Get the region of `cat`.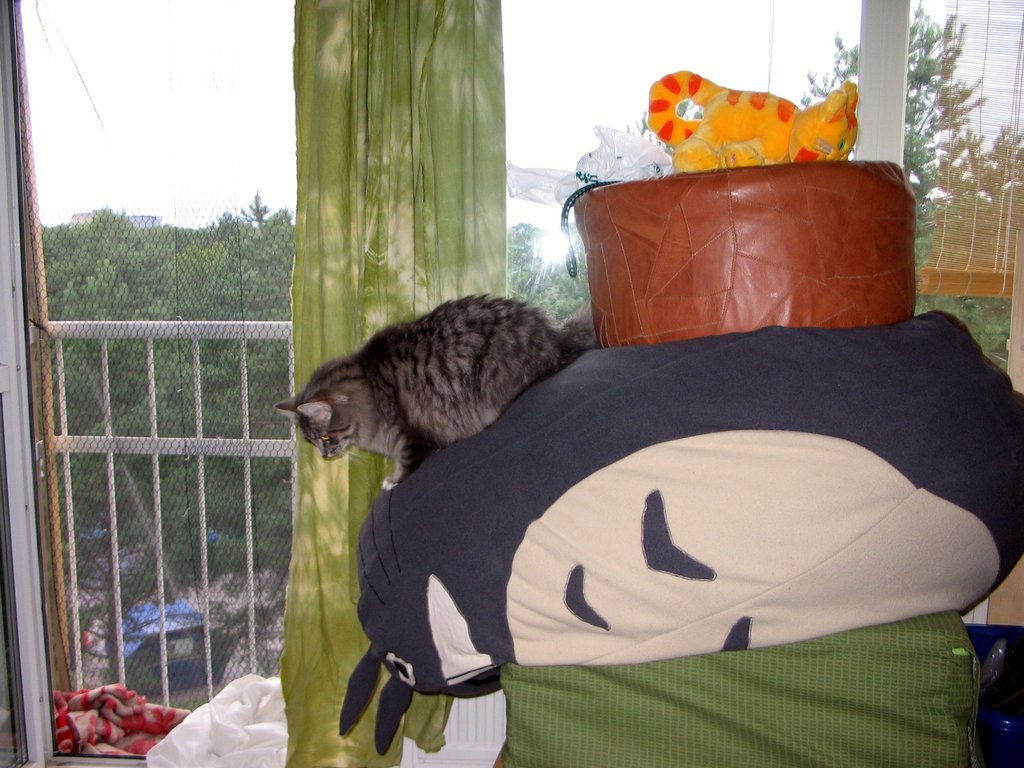
x1=276 y1=289 x2=595 y2=495.
